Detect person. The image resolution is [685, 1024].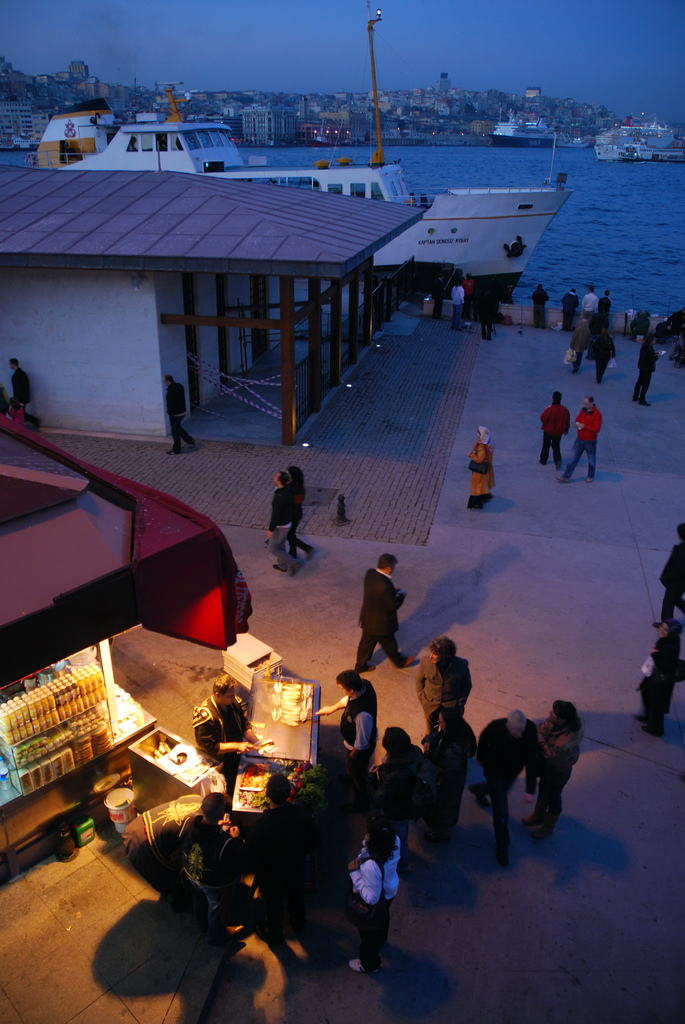
crop(587, 287, 592, 312).
